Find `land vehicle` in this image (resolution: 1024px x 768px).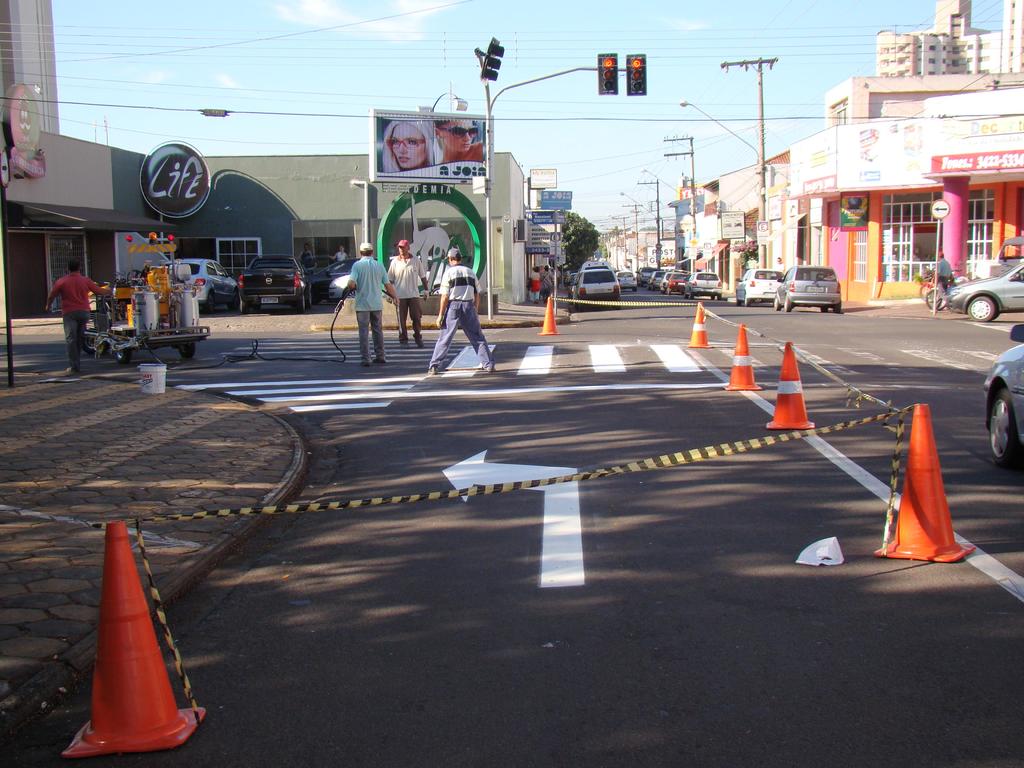
[683, 269, 724, 304].
